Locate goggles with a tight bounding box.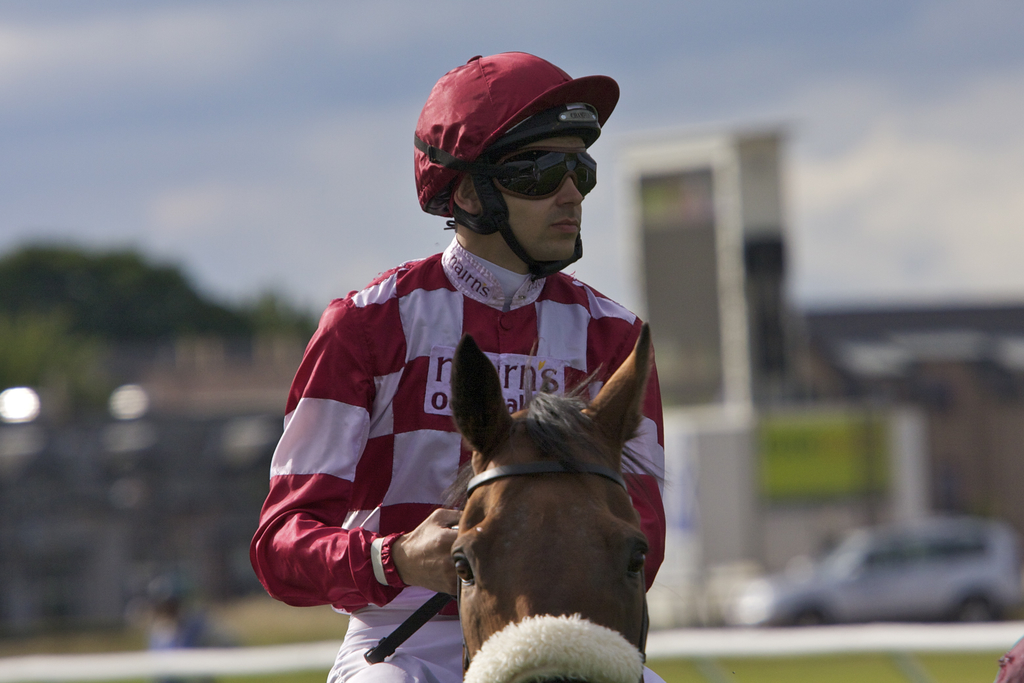
<region>484, 143, 600, 202</region>.
